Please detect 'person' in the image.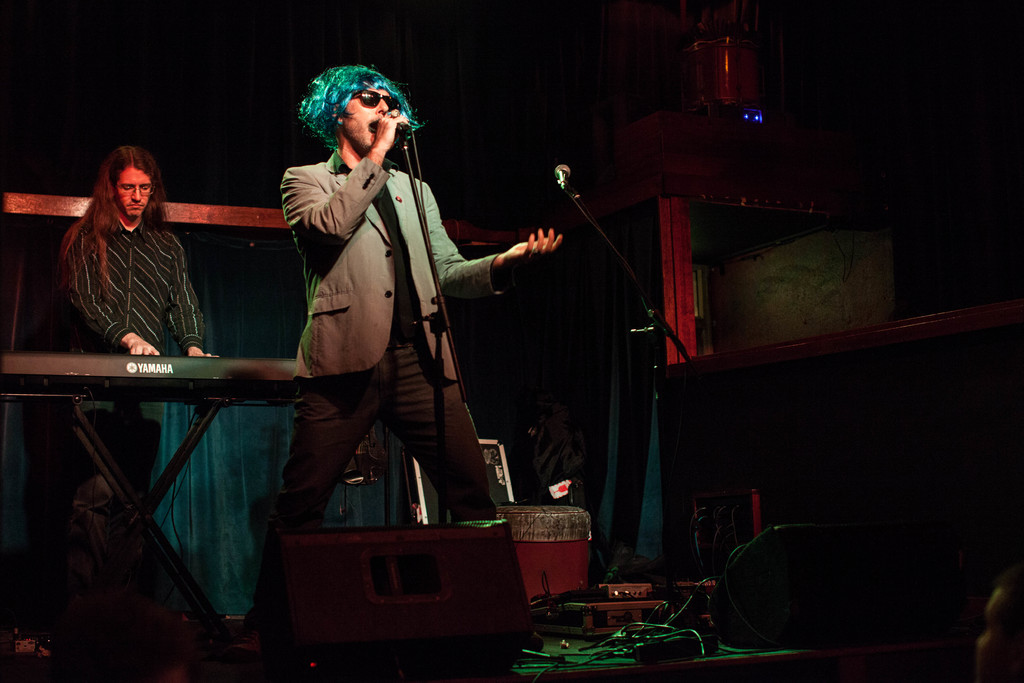
BBox(51, 146, 218, 618).
